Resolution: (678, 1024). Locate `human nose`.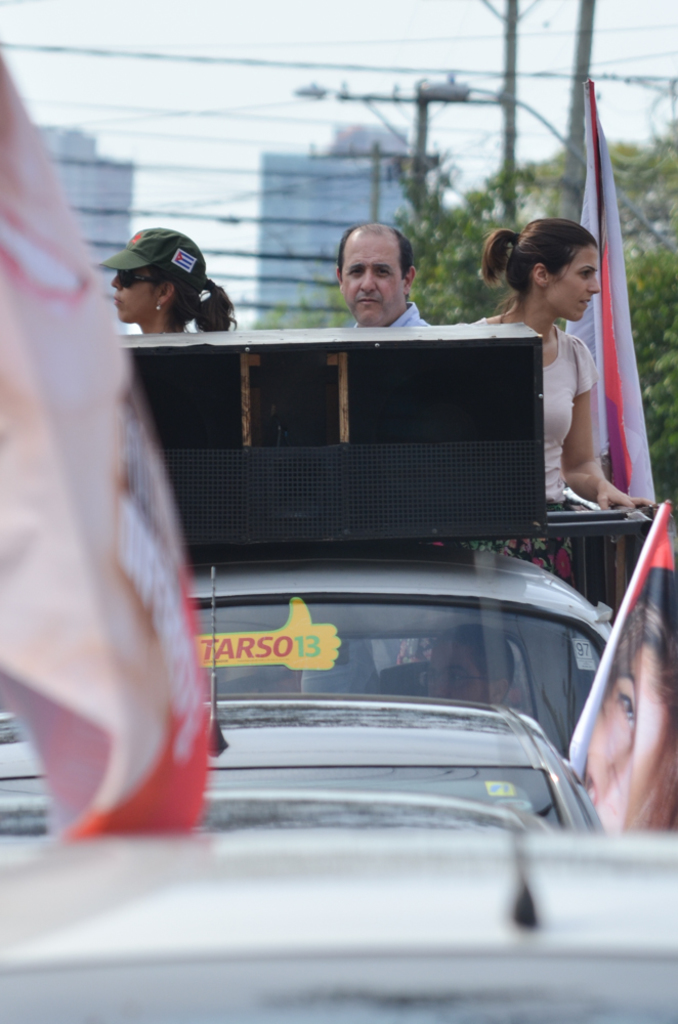
{"x1": 108, "y1": 267, "x2": 124, "y2": 294}.
